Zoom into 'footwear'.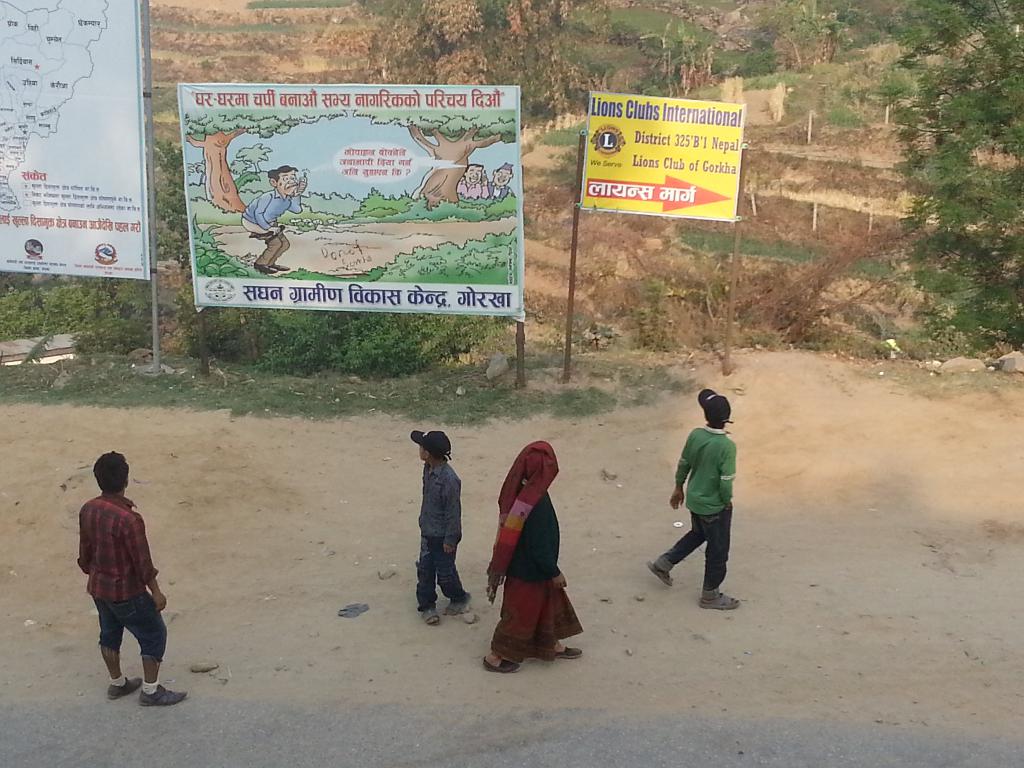
Zoom target: bbox=(138, 682, 189, 708).
